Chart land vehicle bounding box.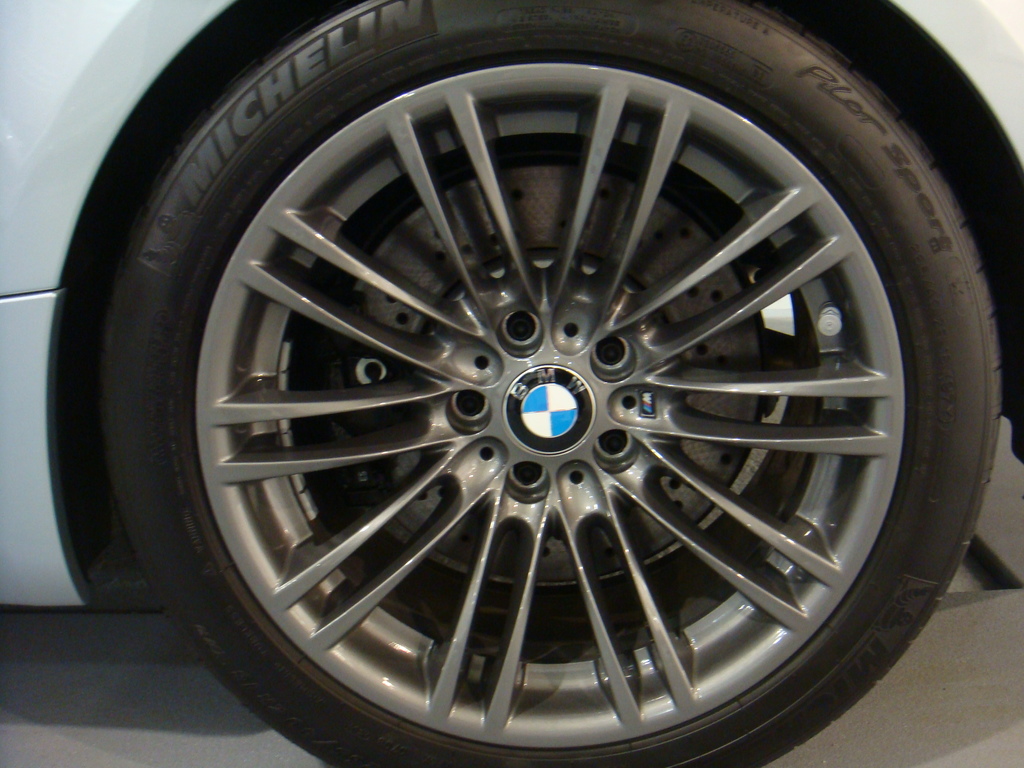
Charted: 0, 0, 1023, 767.
